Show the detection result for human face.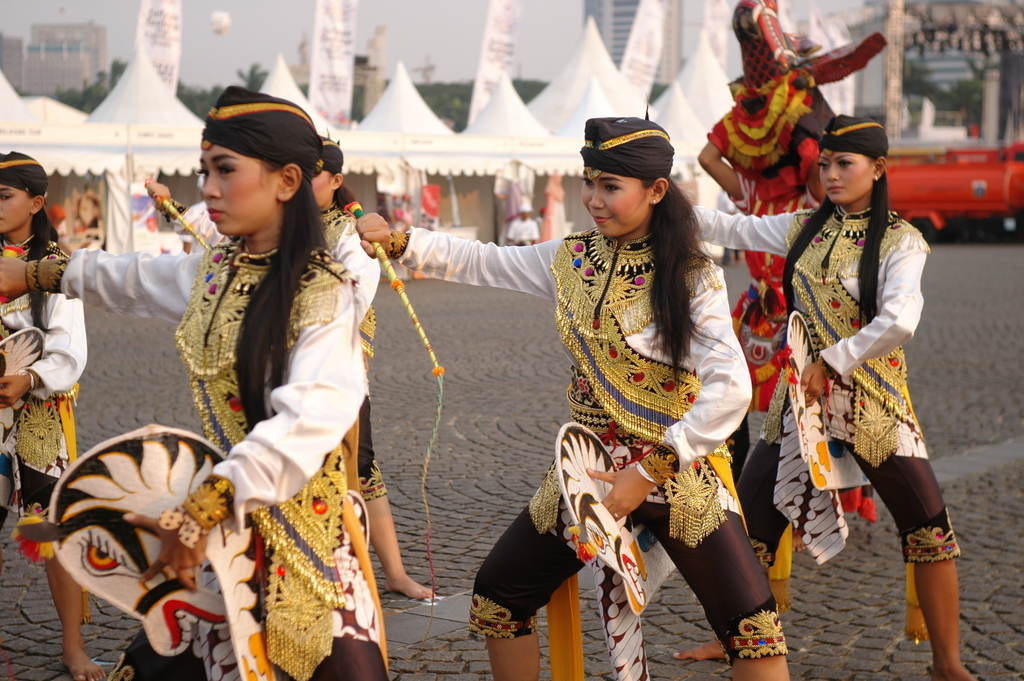
BBox(200, 144, 280, 231).
